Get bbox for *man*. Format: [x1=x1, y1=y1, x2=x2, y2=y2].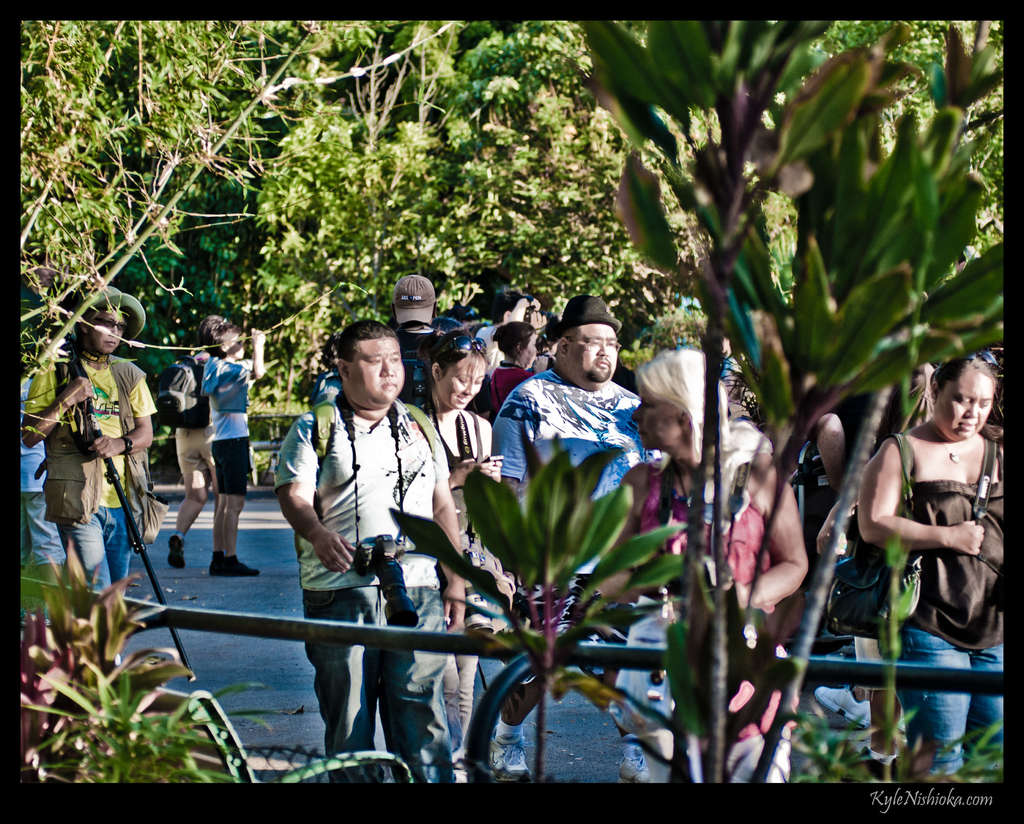
[x1=392, y1=273, x2=471, y2=412].
